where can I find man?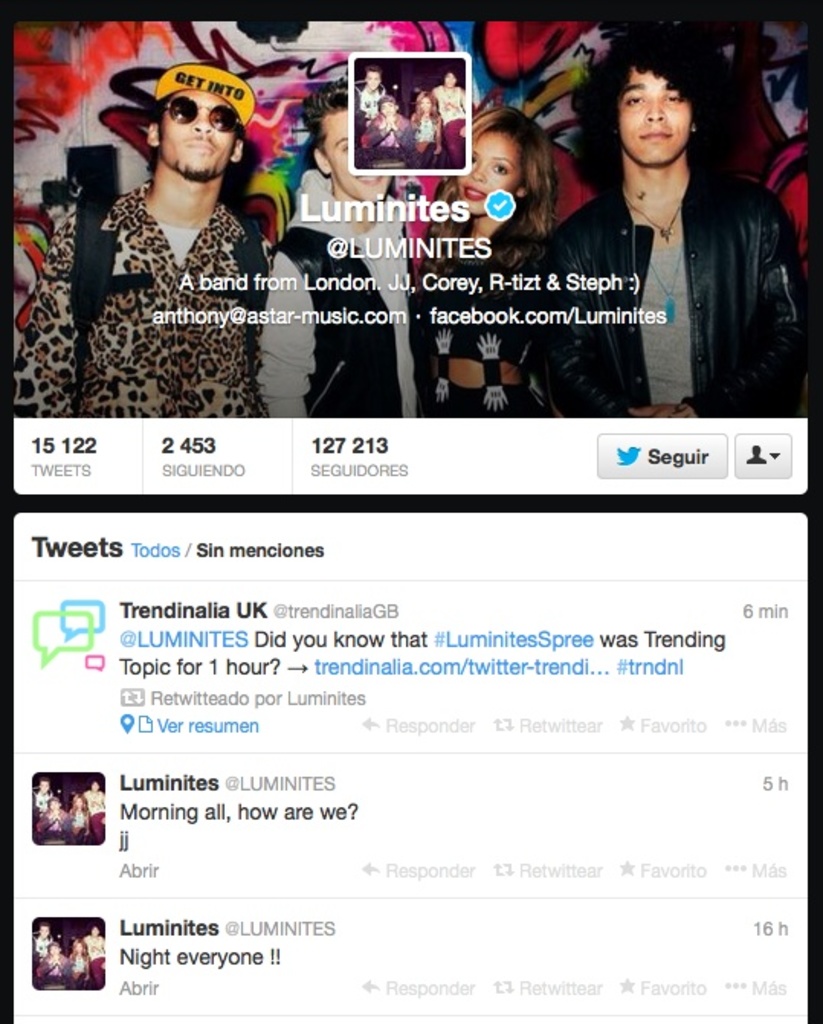
You can find it at [left=525, top=14, right=805, bottom=415].
